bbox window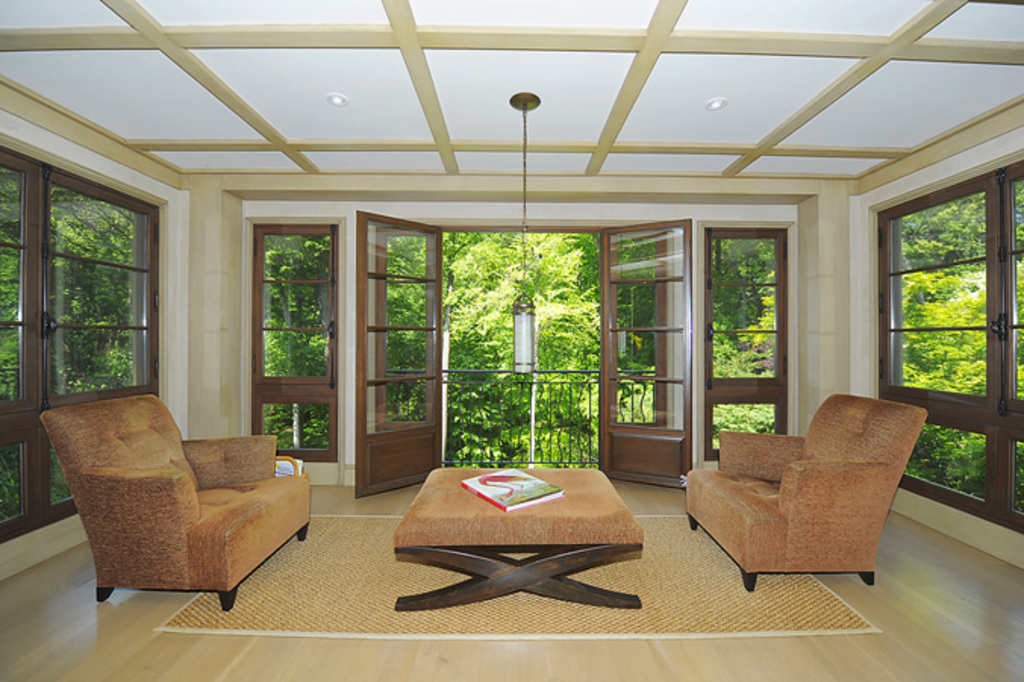
box(236, 183, 330, 441)
